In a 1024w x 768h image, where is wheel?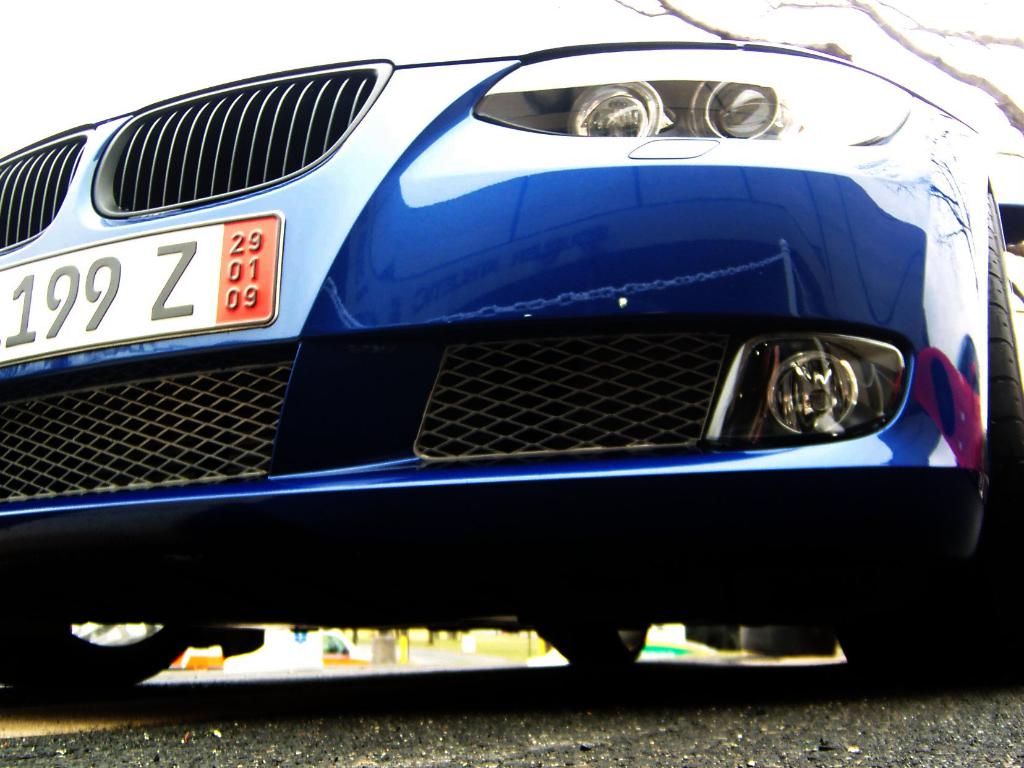
l=2, t=615, r=199, b=676.
